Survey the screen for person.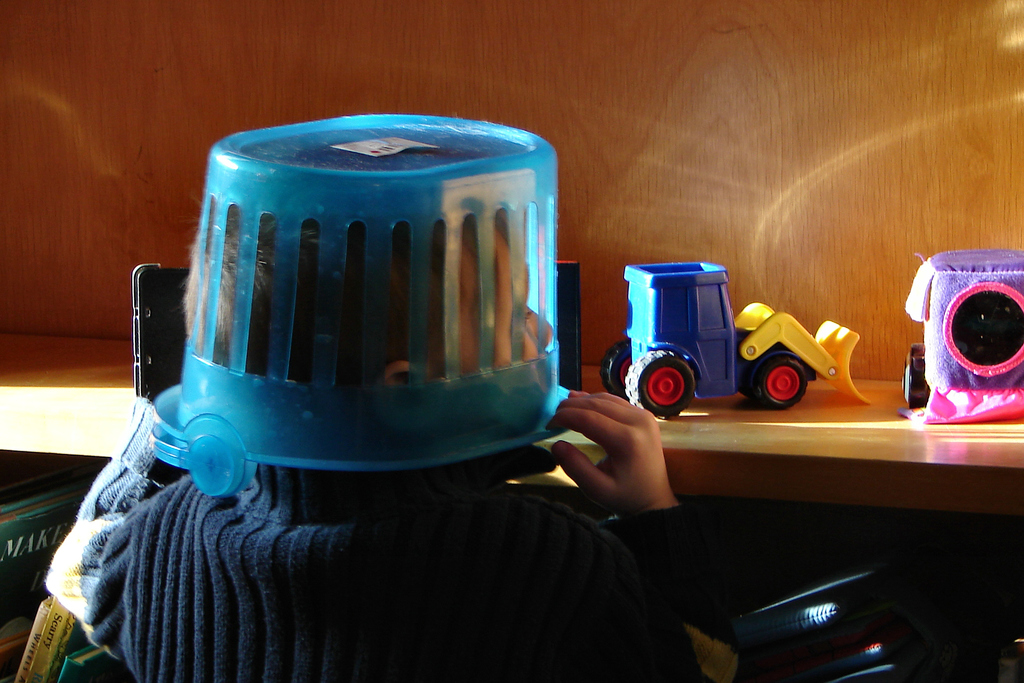
Survey found: select_region(121, 124, 772, 639).
